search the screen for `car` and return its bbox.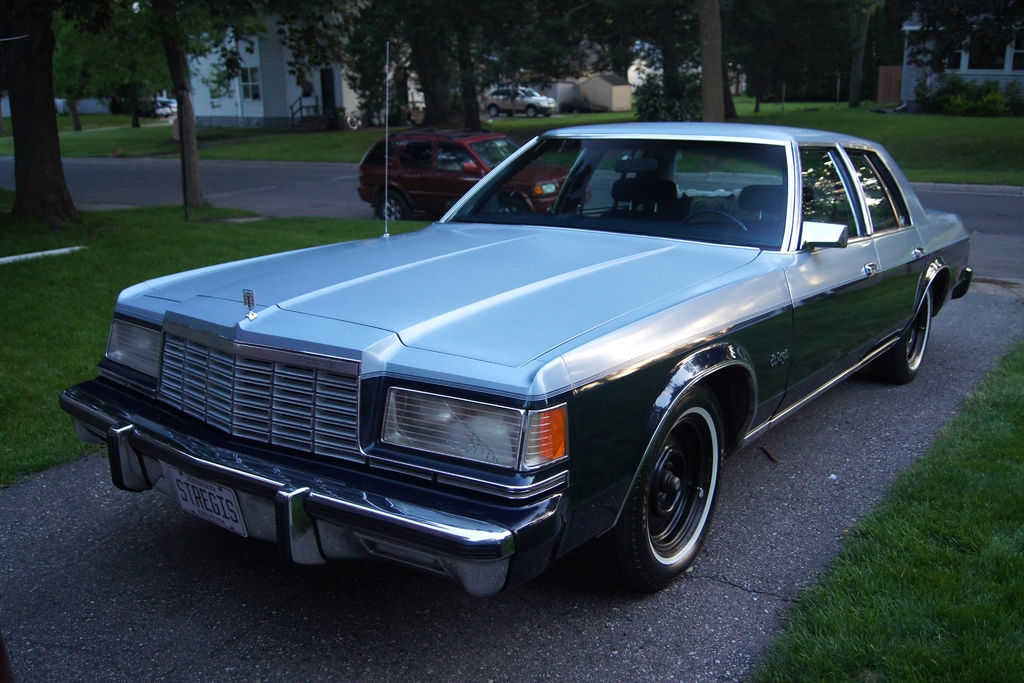
Found: [x1=484, y1=85, x2=556, y2=124].
